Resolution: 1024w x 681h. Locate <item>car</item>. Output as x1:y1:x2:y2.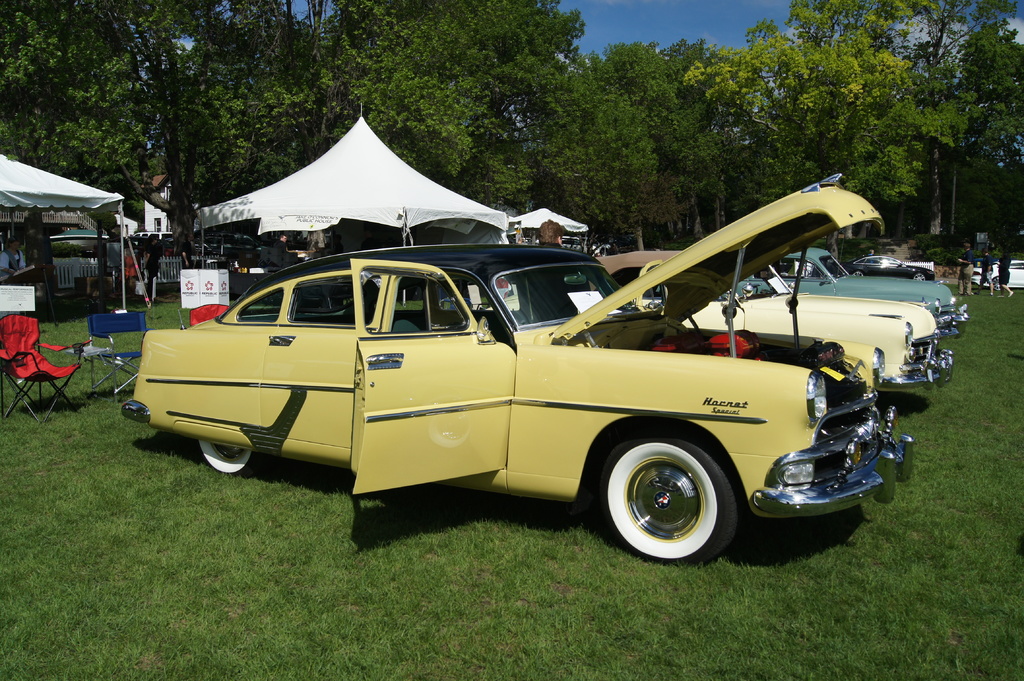
102:229:932:565.
